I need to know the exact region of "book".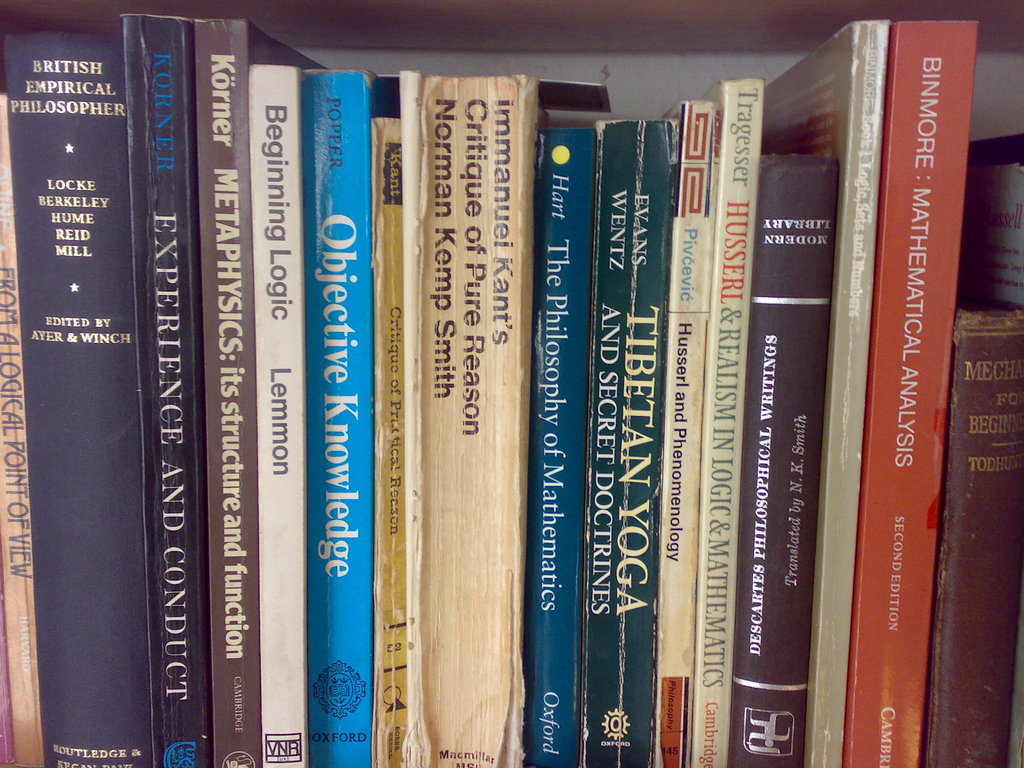
Region: <bbox>370, 74, 417, 767</bbox>.
